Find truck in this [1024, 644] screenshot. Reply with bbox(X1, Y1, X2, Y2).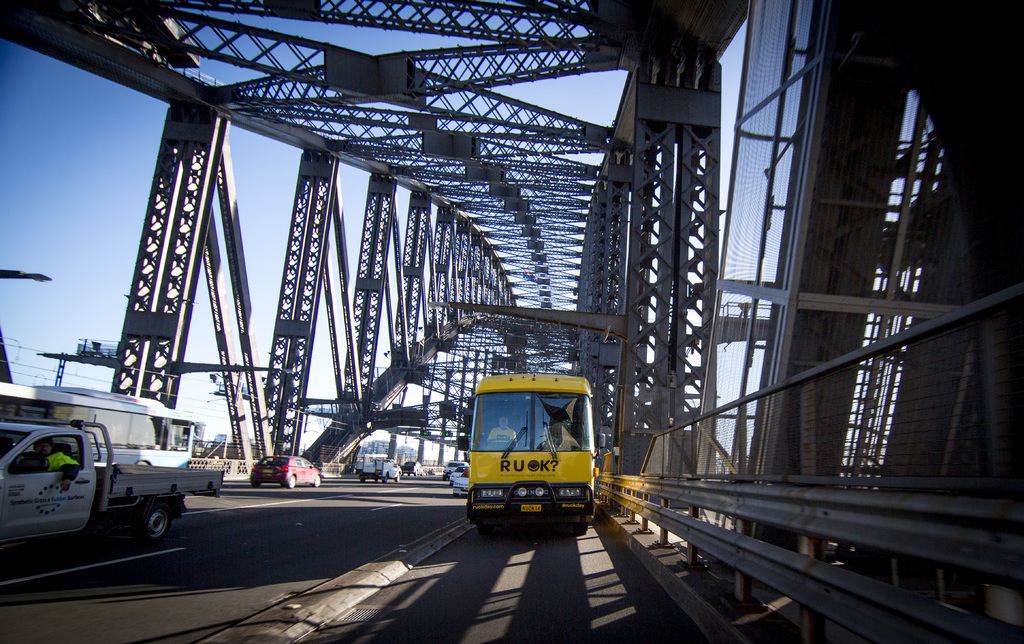
bbox(4, 406, 205, 556).
